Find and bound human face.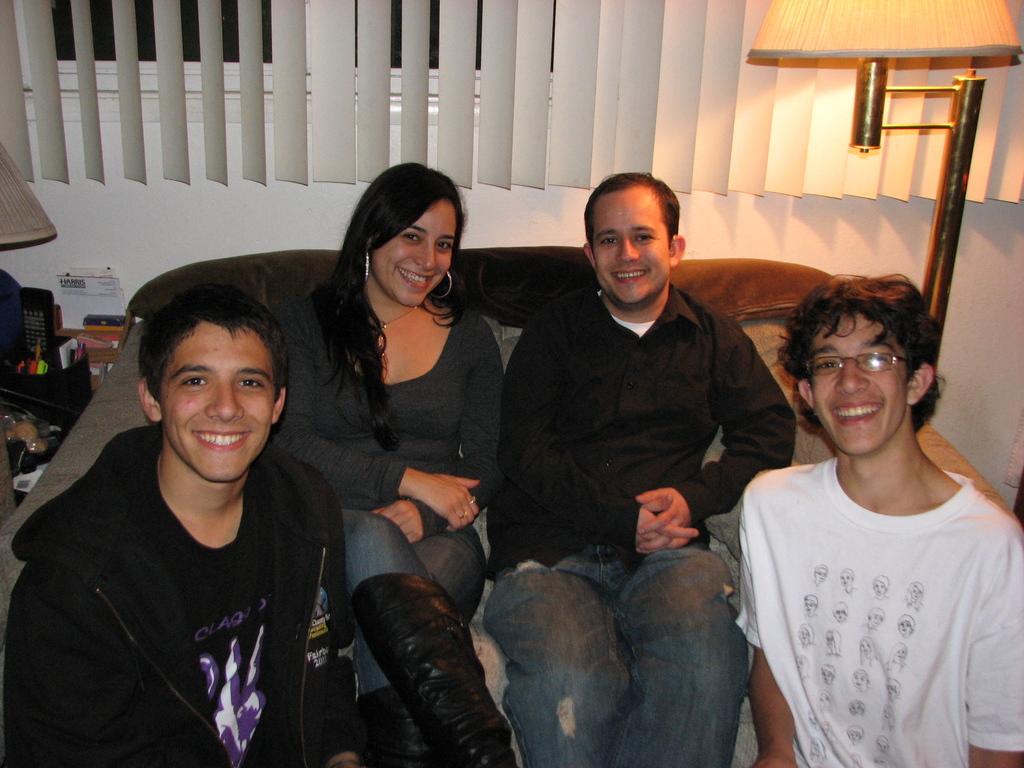
Bound: pyautogui.locateOnScreen(592, 189, 670, 306).
